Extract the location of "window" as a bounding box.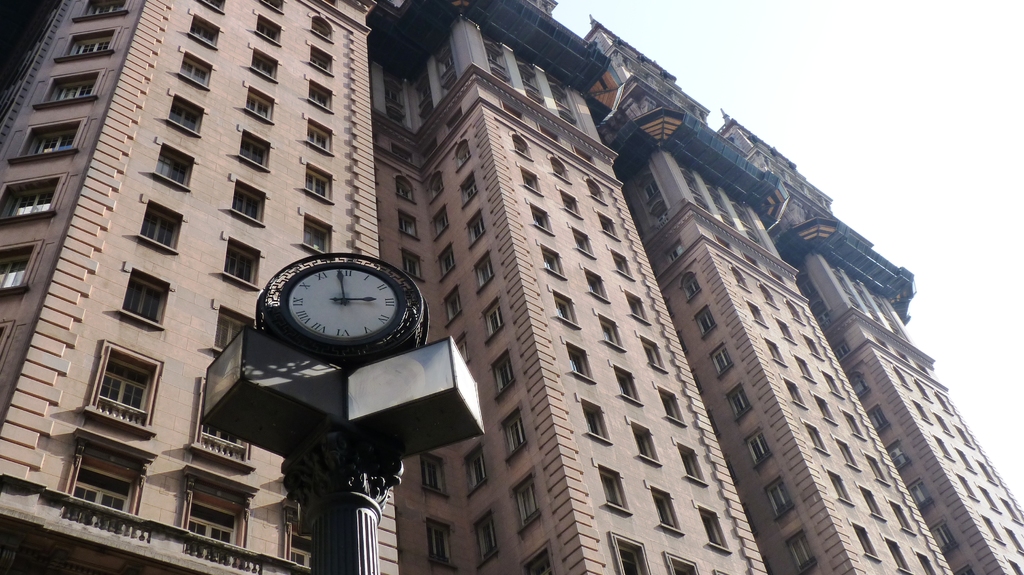
locate(186, 14, 220, 51).
